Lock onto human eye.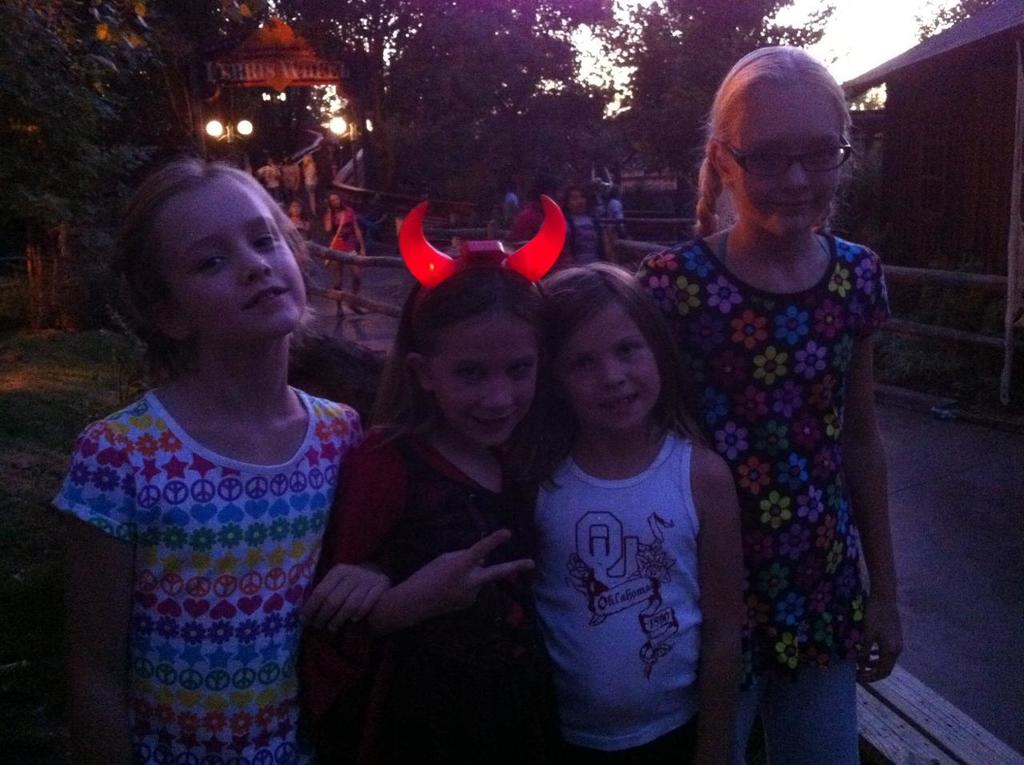
Locked: locate(248, 230, 282, 253).
